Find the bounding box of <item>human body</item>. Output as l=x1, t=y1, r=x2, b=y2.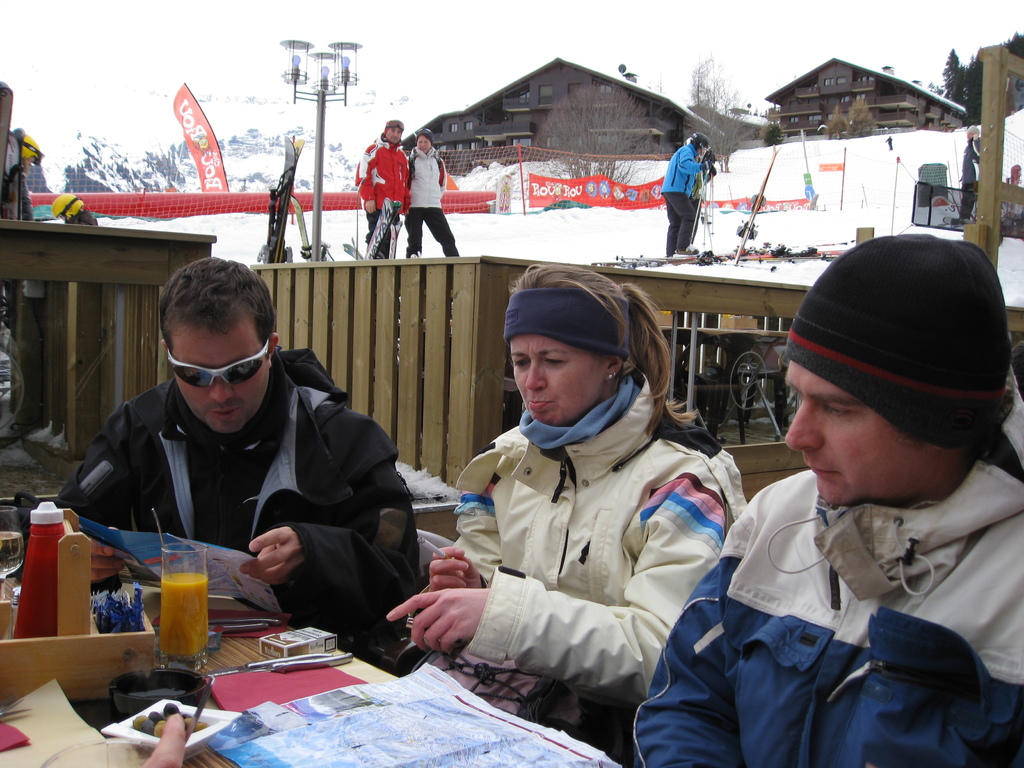
l=408, t=128, r=456, b=254.
